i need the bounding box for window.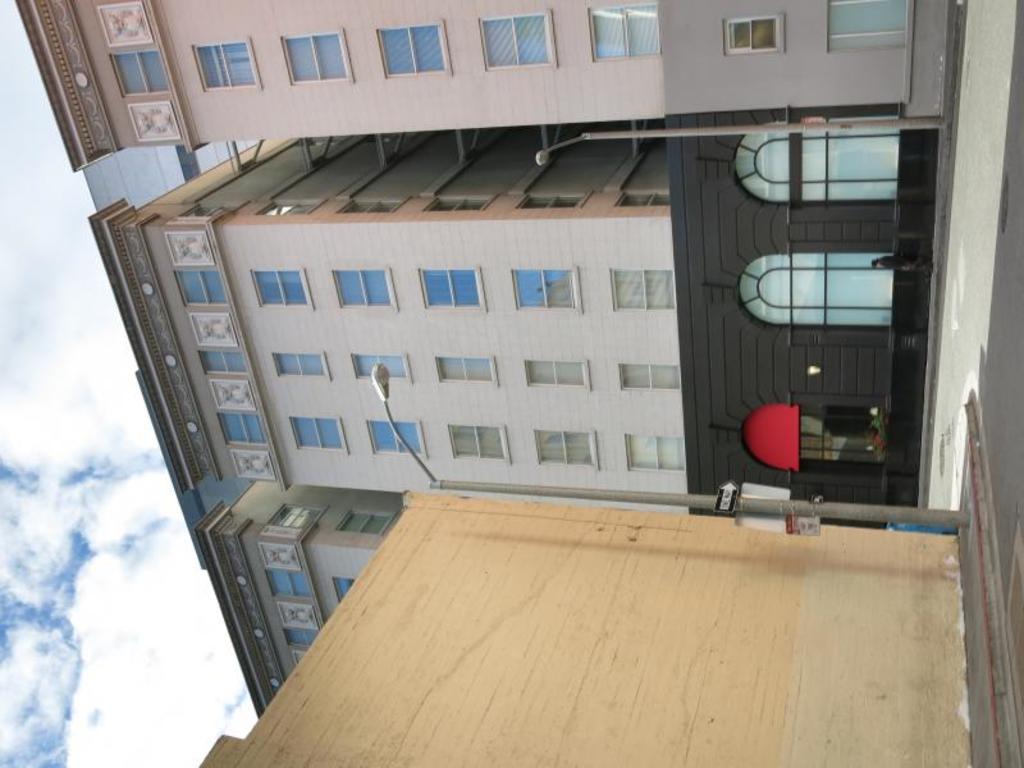
Here it is: bbox(361, 420, 425, 453).
